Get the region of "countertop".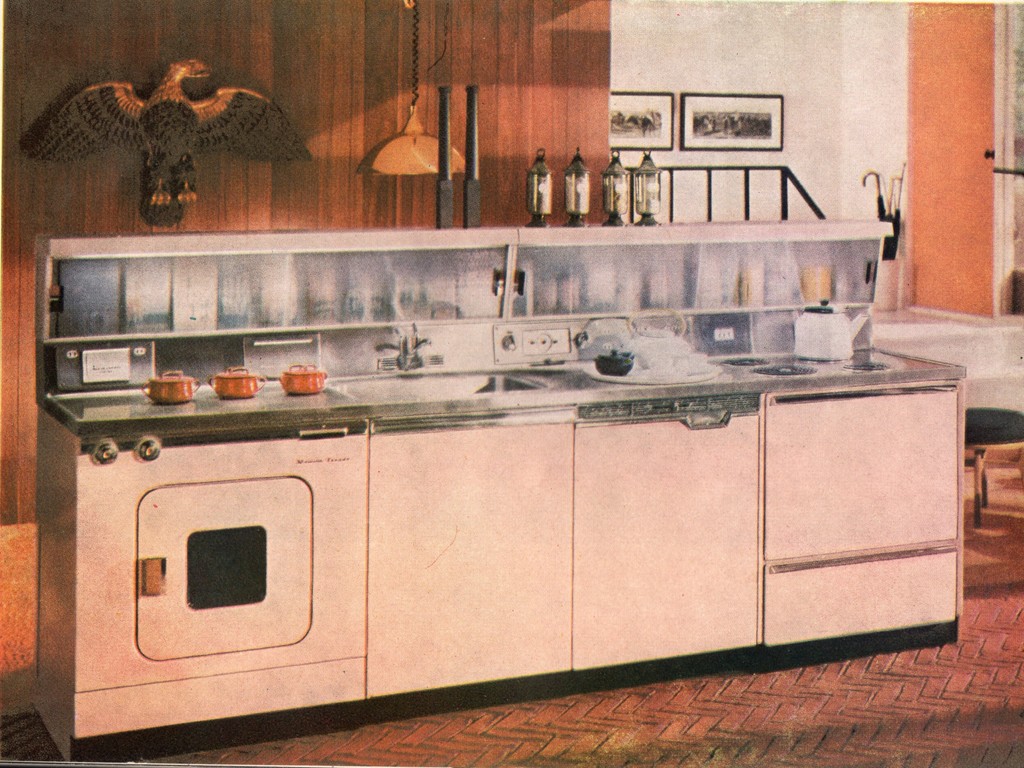
{"left": 48, "top": 347, "right": 970, "bottom": 447}.
